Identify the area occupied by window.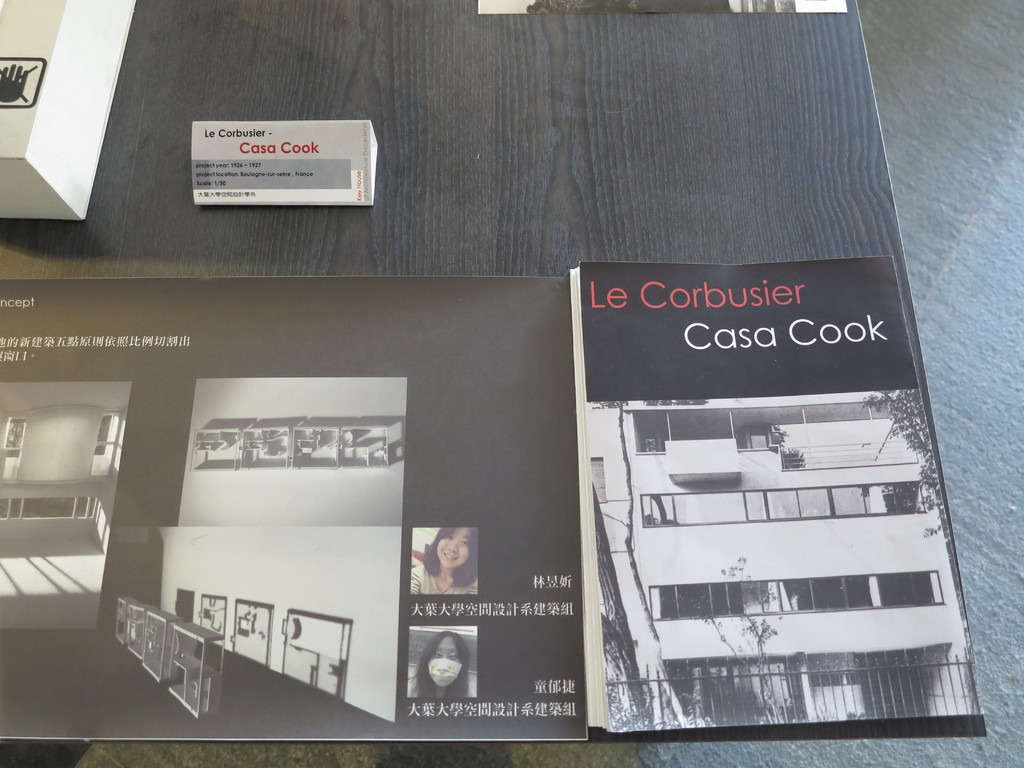
Area: crop(701, 662, 789, 716).
